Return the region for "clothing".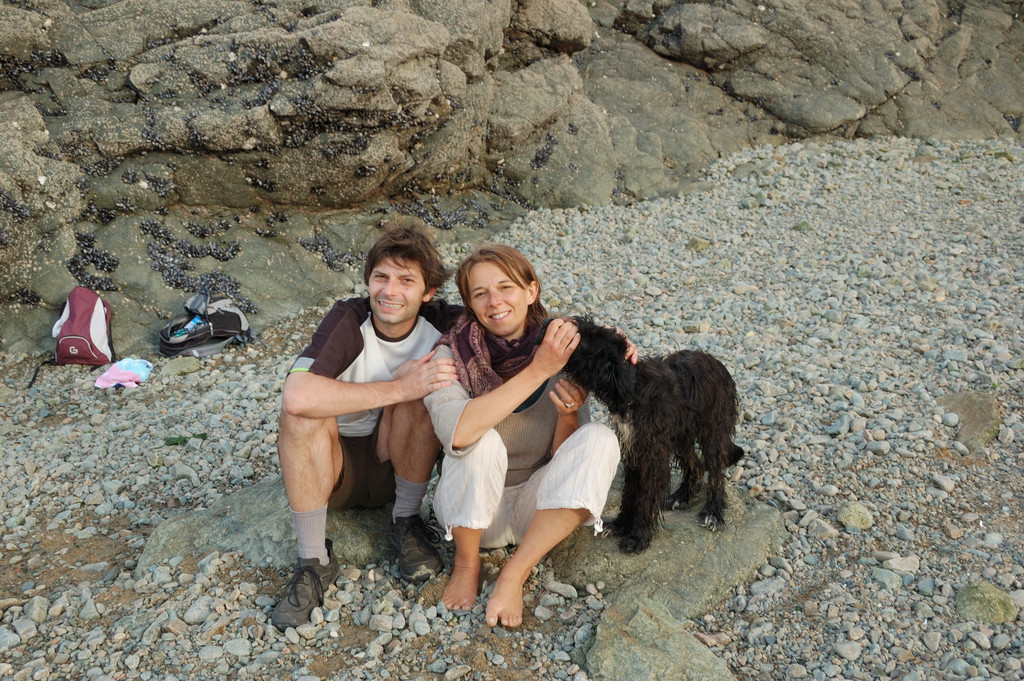
box(446, 299, 601, 566).
